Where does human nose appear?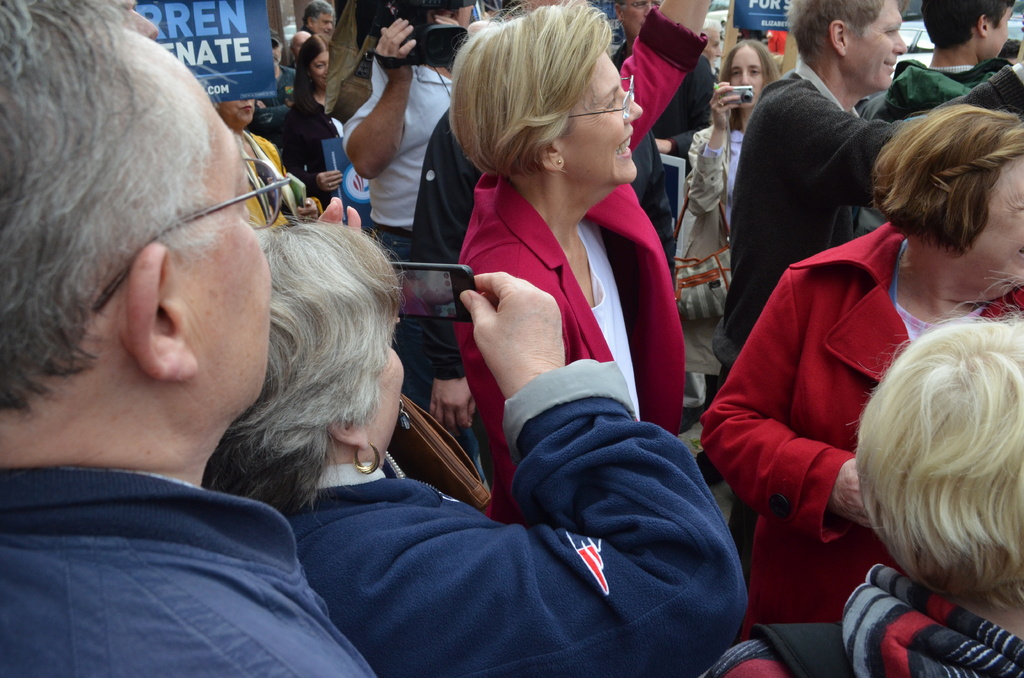
Appears at locate(896, 31, 909, 51).
